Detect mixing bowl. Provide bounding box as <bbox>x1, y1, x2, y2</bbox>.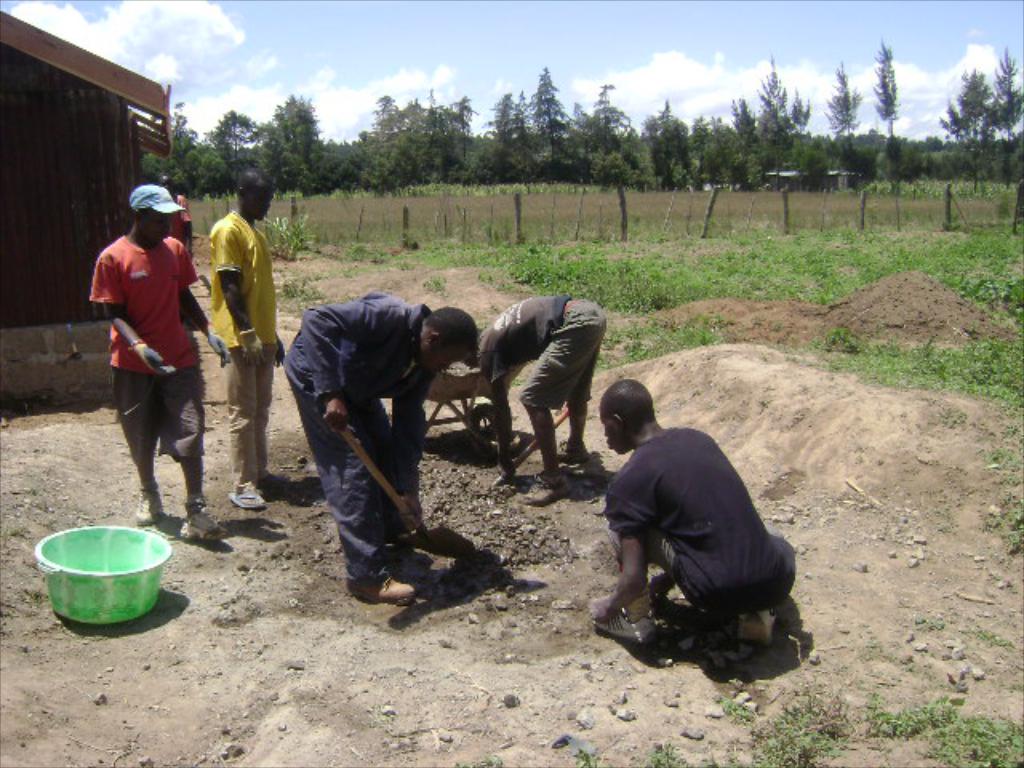
<bbox>16, 512, 154, 621</bbox>.
